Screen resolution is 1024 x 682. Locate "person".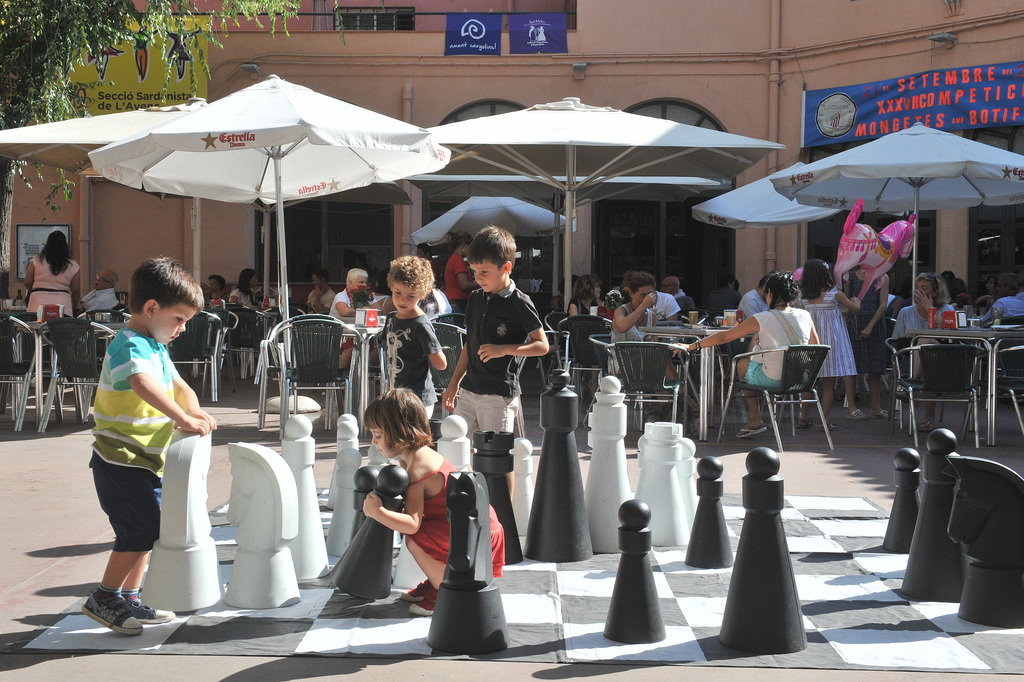
box(329, 267, 370, 373).
